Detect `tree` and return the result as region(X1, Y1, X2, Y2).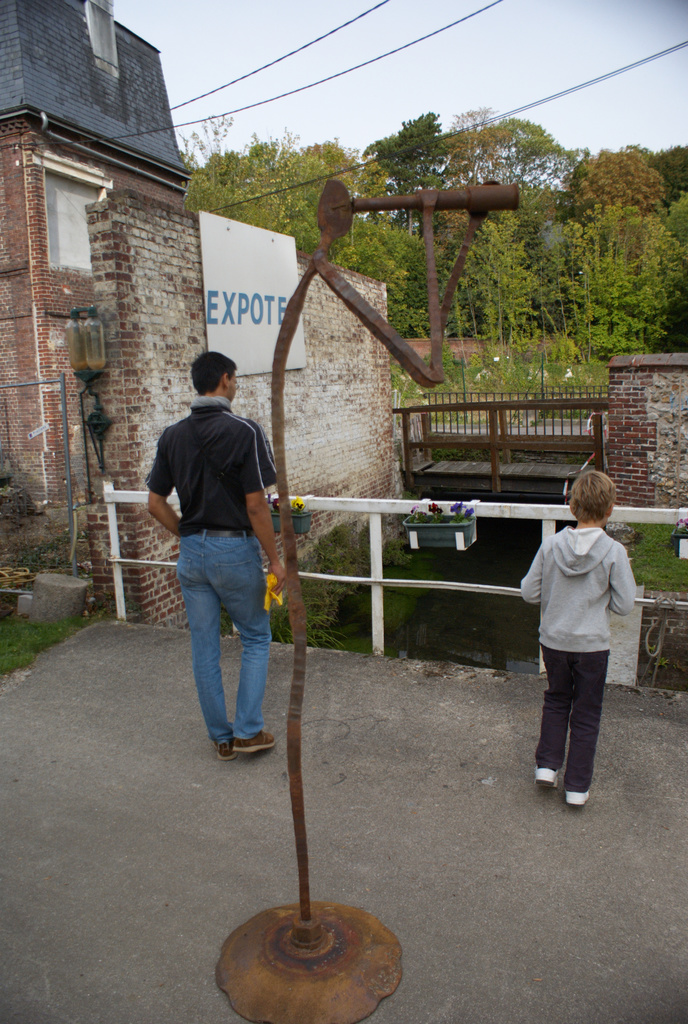
region(555, 137, 684, 332).
